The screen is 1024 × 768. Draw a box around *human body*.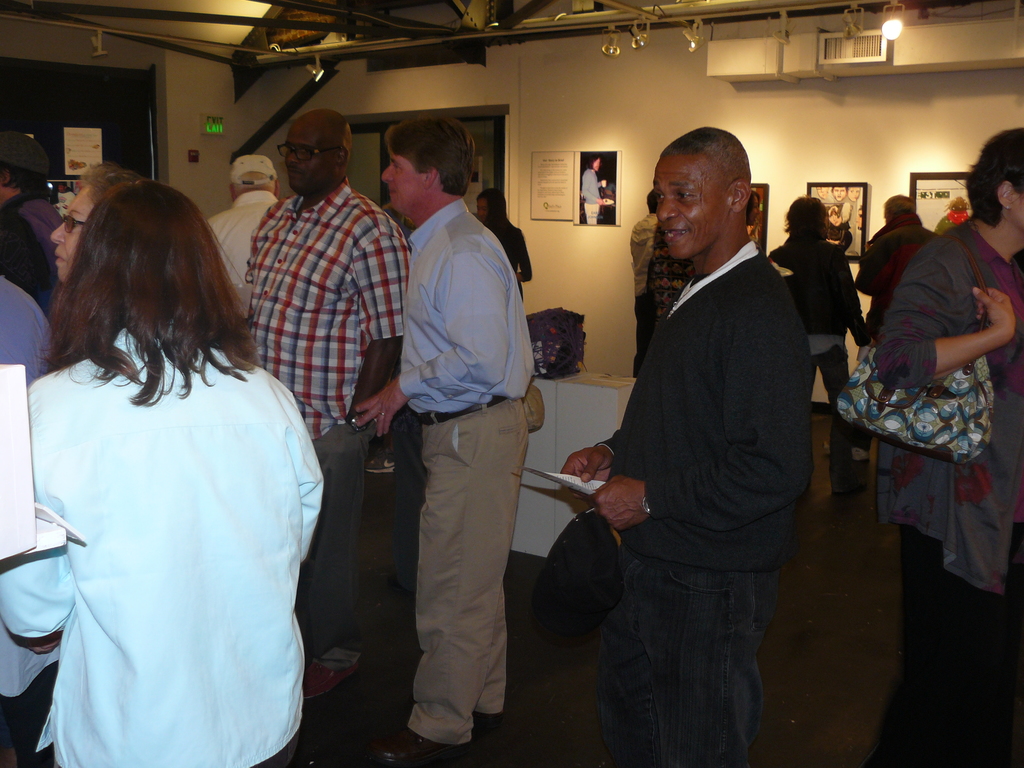
<region>765, 199, 868, 494</region>.
